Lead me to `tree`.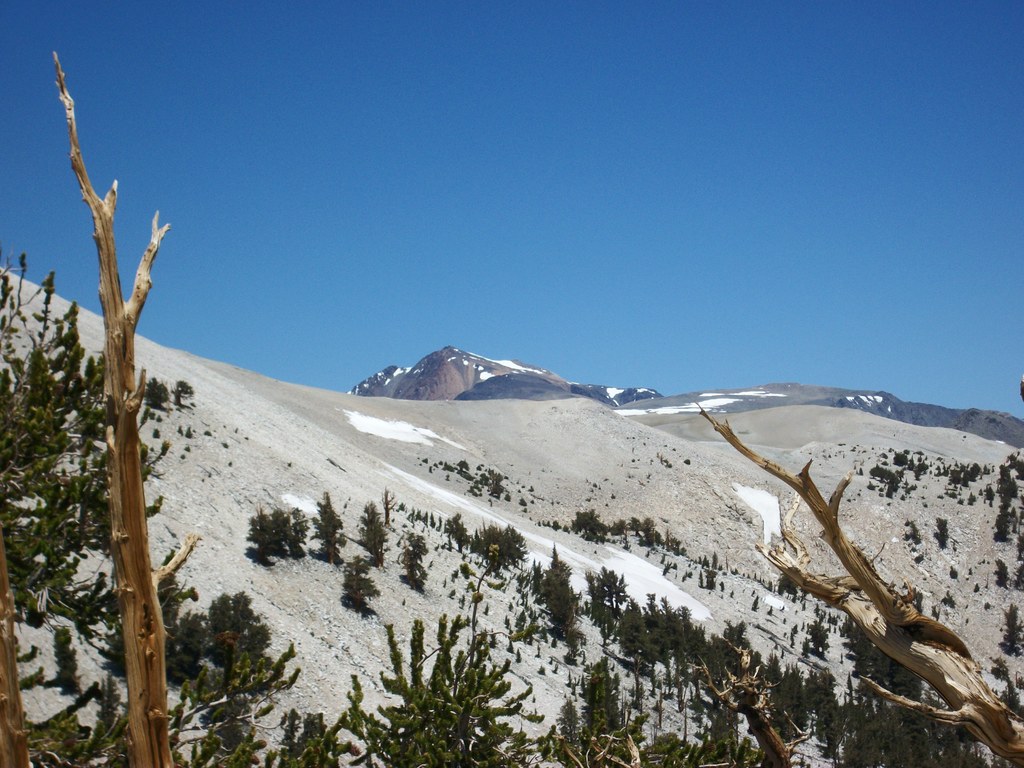
Lead to (left=567, top=509, right=605, bottom=537).
